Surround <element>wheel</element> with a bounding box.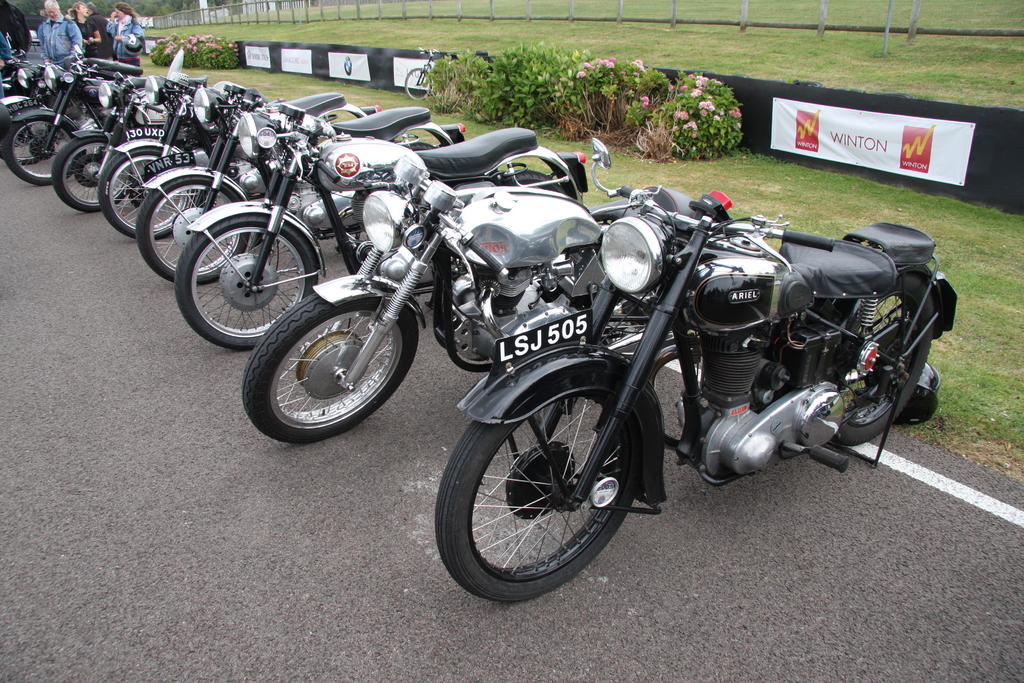
x1=436 y1=342 x2=653 y2=605.
